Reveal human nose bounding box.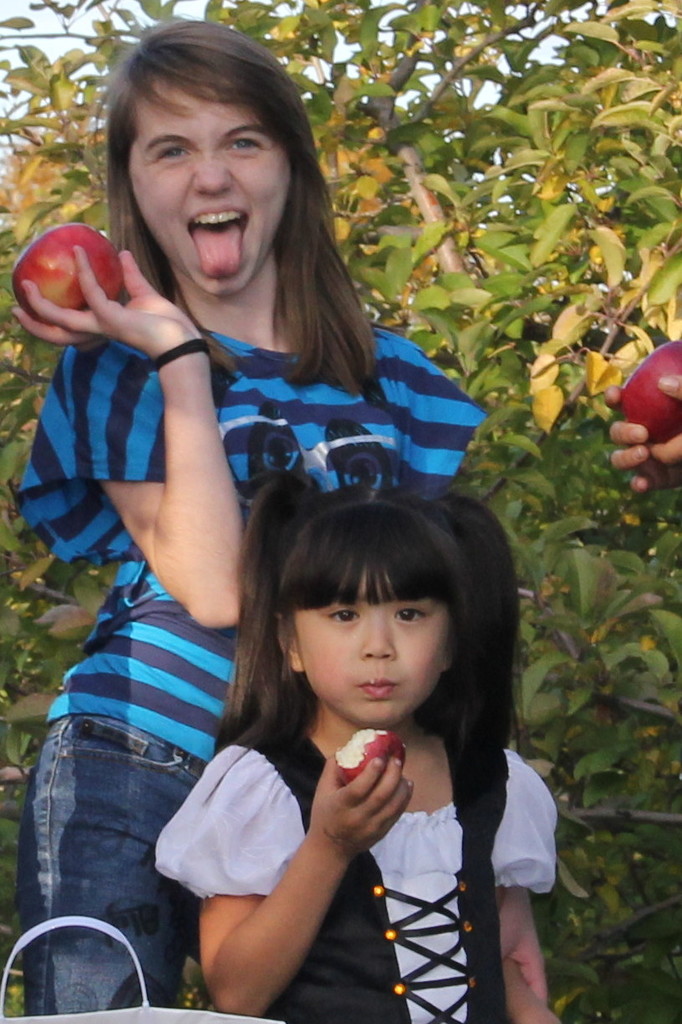
Revealed: (left=358, top=614, right=399, bottom=660).
